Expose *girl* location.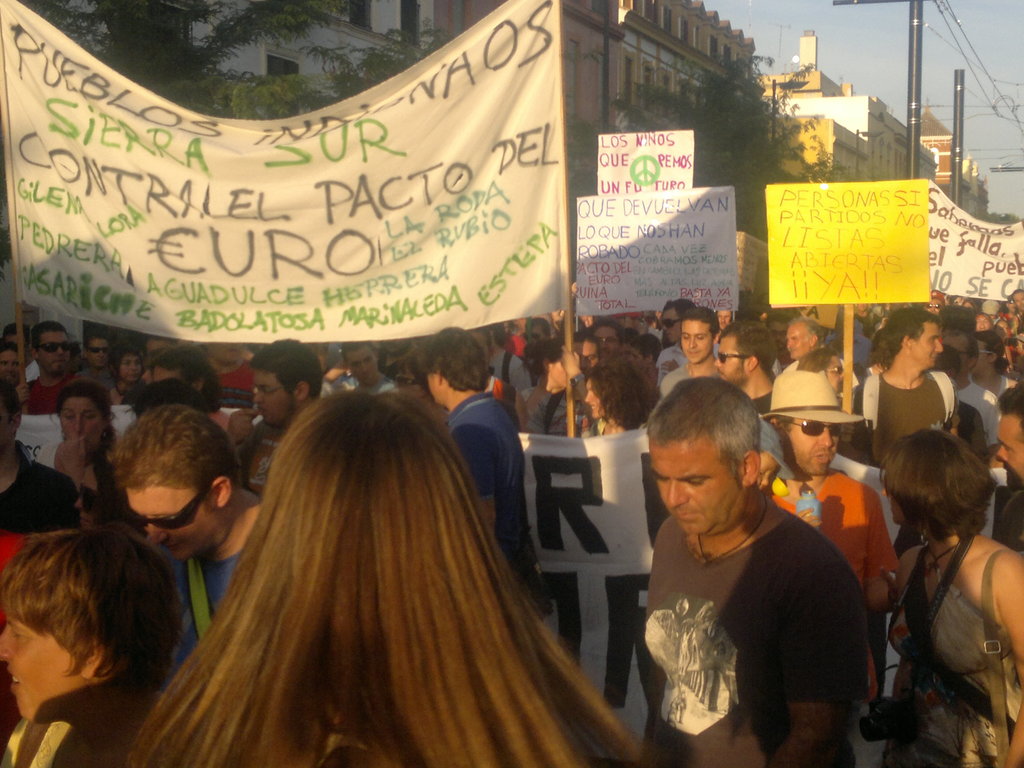
Exposed at (x1=129, y1=383, x2=634, y2=767).
